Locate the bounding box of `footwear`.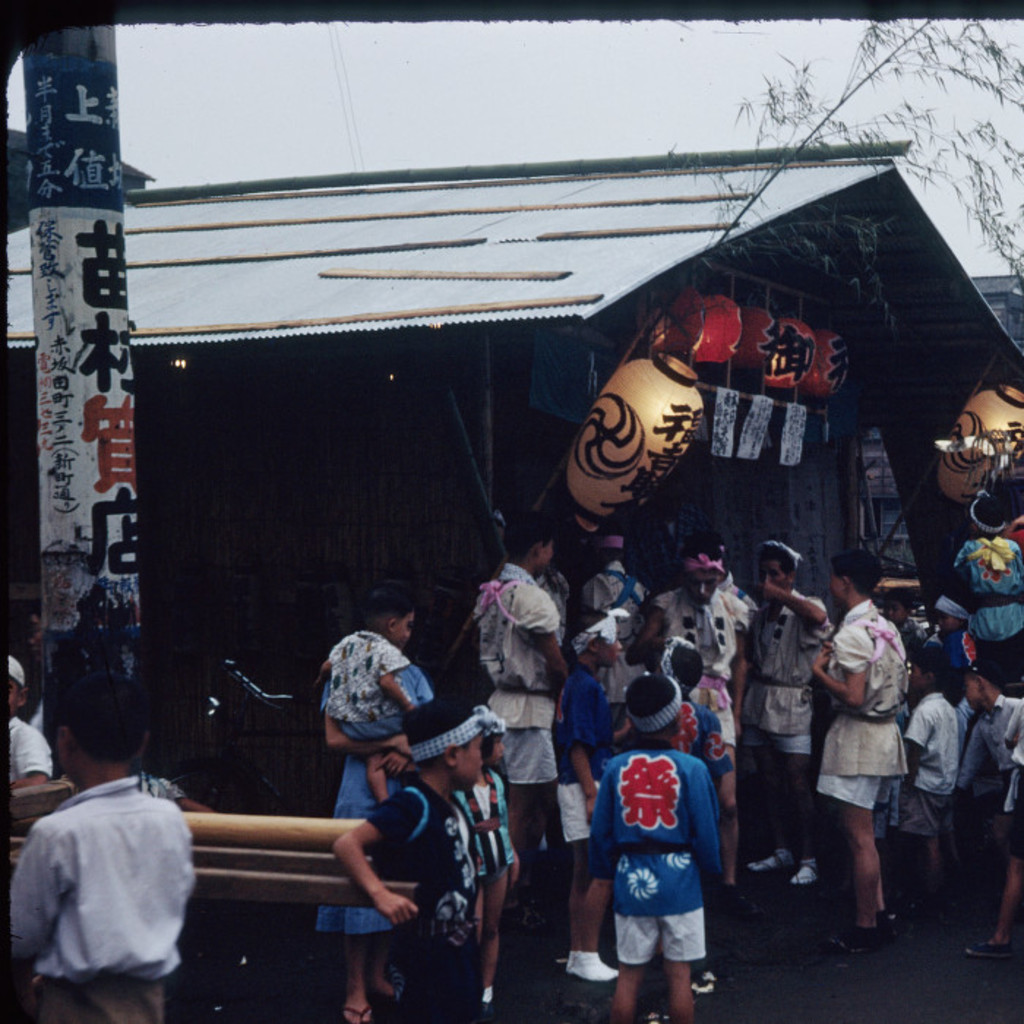
Bounding box: (x1=786, y1=862, x2=825, y2=888).
